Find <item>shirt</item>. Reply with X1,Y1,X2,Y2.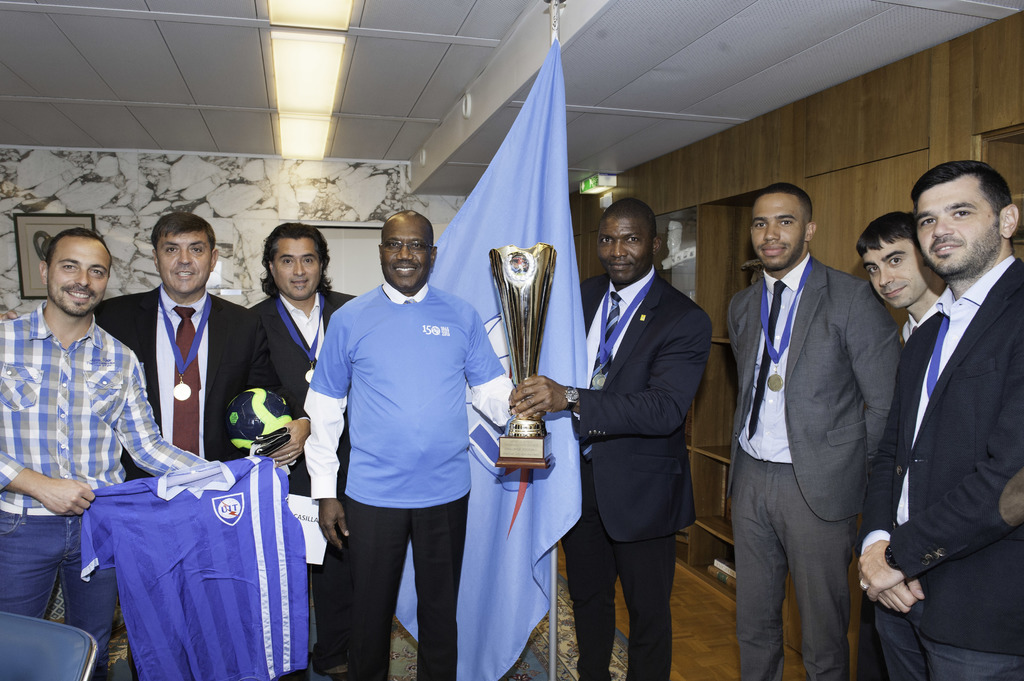
897,253,1017,523.
